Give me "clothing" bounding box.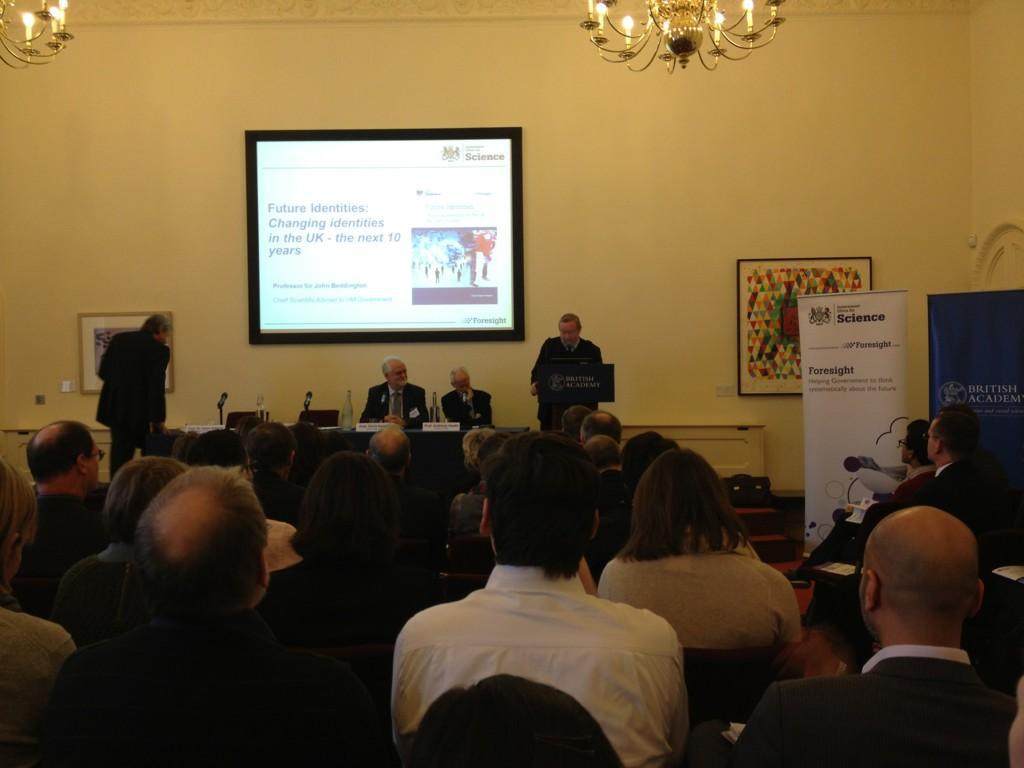
{"x1": 902, "y1": 467, "x2": 938, "y2": 489}.
